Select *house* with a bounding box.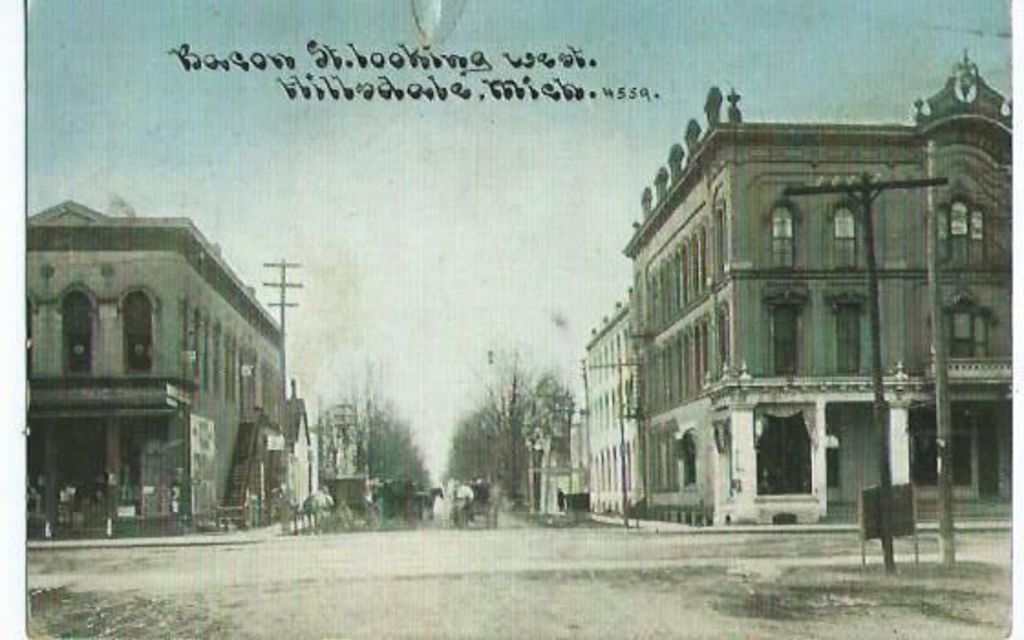
region(640, 93, 984, 534).
